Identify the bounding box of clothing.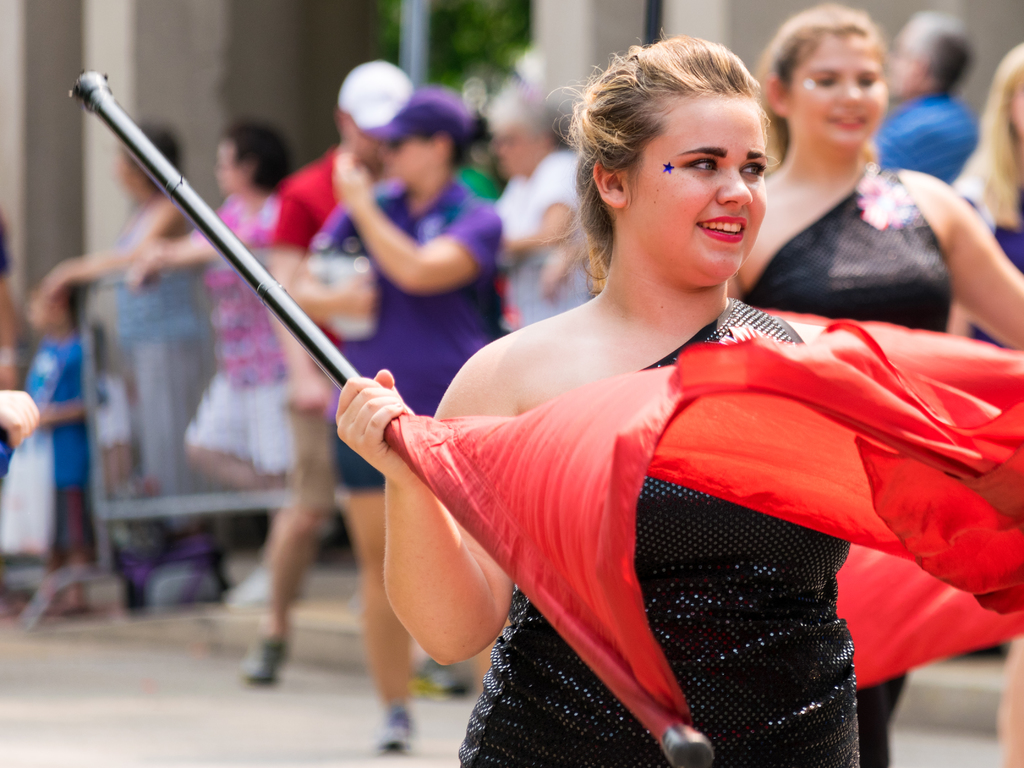
crop(176, 180, 295, 482).
